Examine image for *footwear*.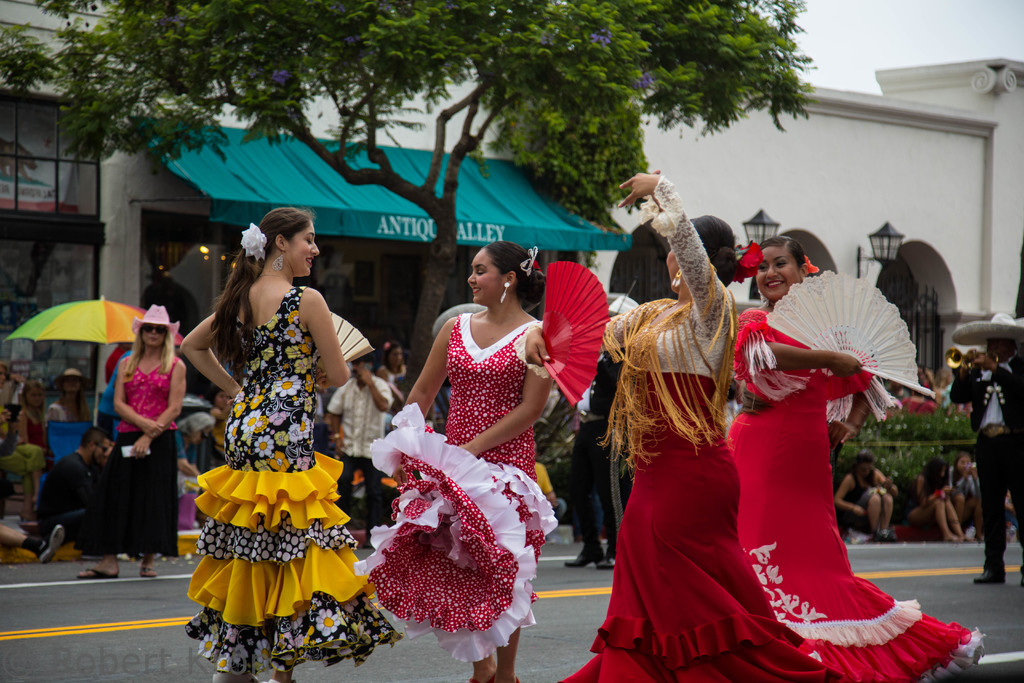
Examination result: l=145, t=558, r=155, b=578.
